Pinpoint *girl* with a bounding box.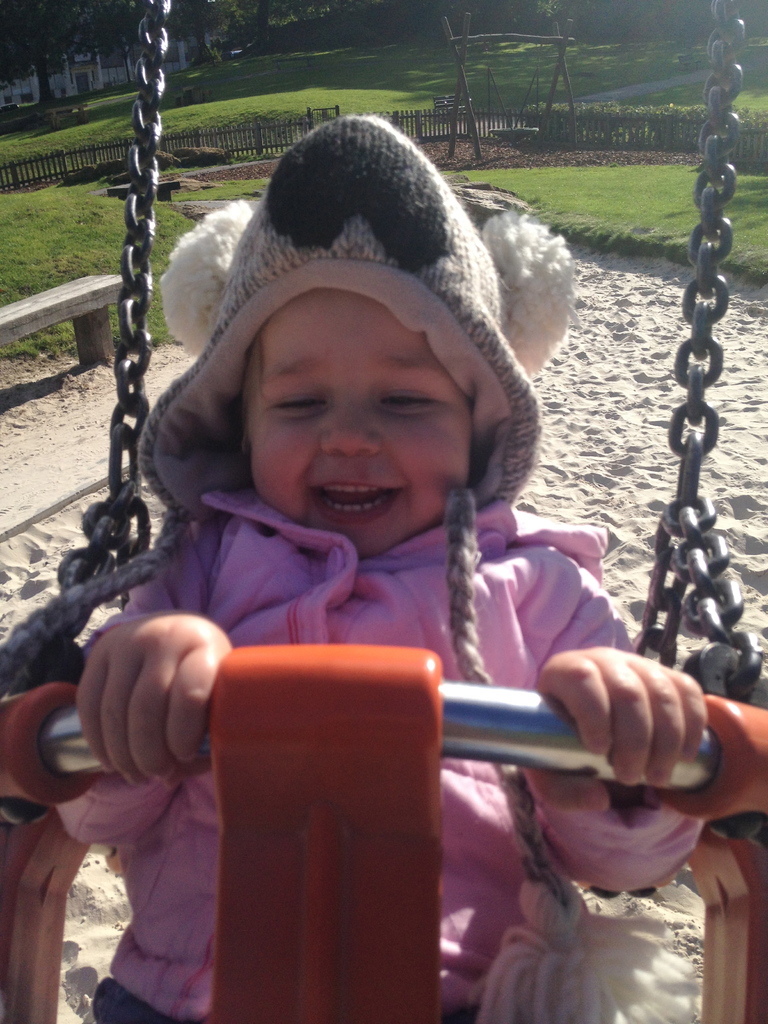
{"left": 83, "top": 97, "right": 708, "bottom": 1015}.
